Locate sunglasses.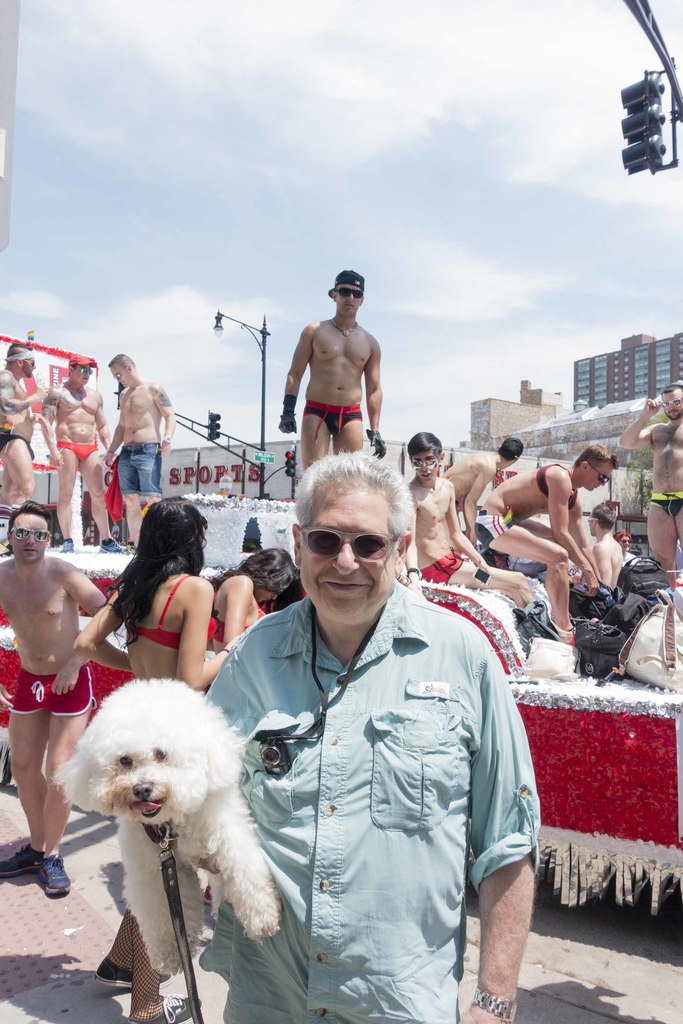
Bounding box: 657:396:681:406.
